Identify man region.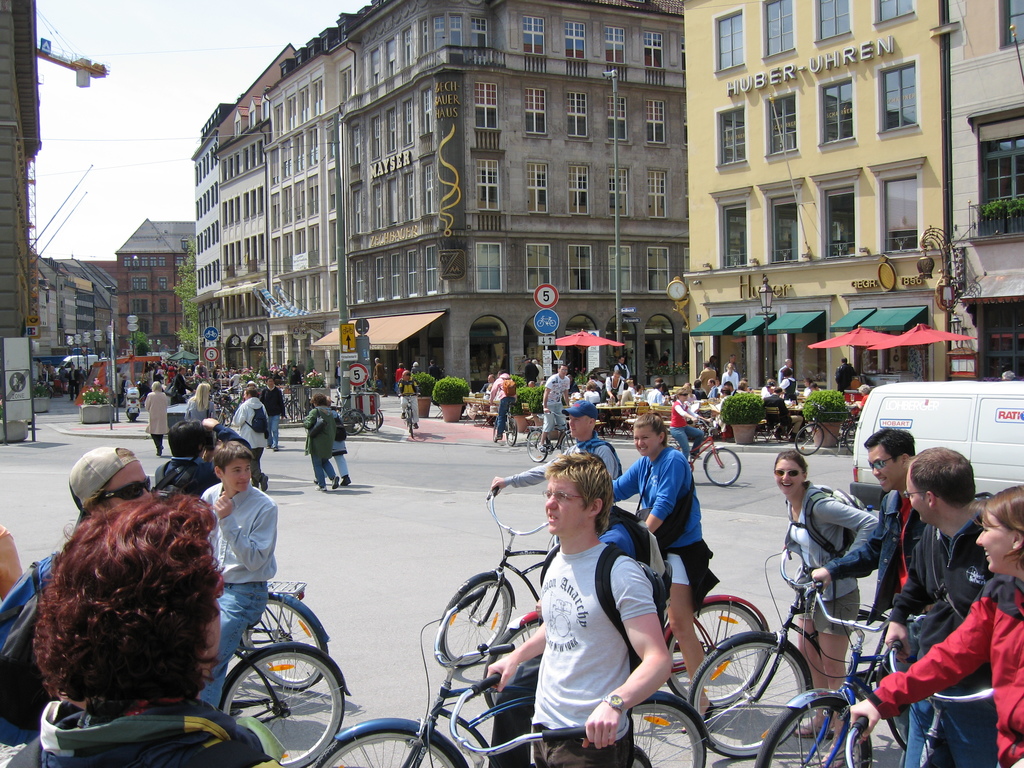
Region: <region>68, 446, 153, 516</region>.
